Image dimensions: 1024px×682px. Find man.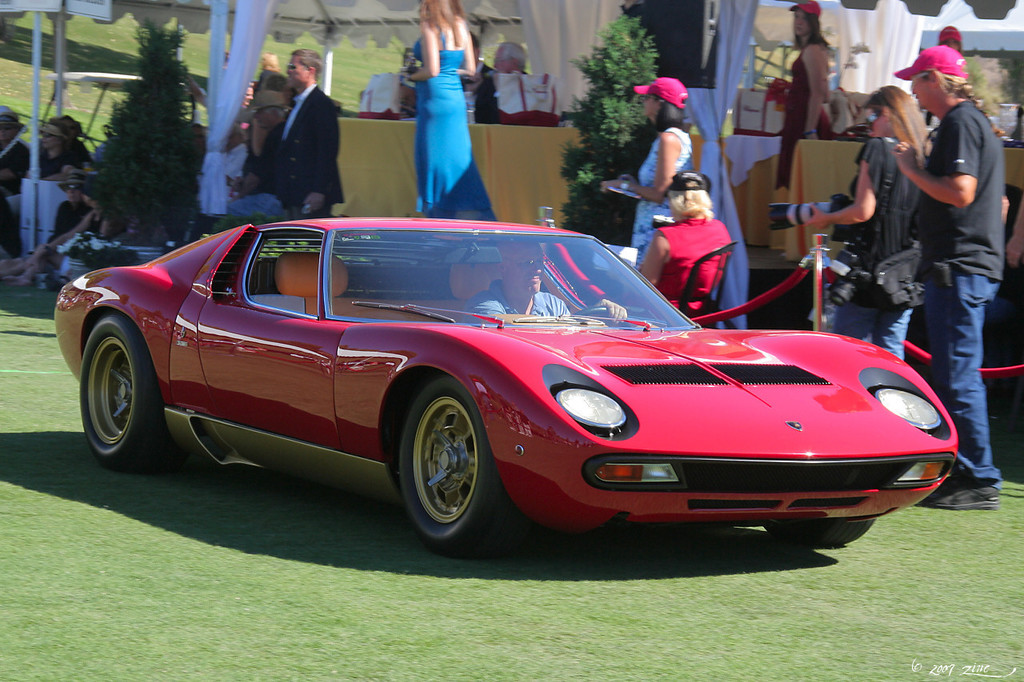
[x1=478, y1=41, x2=527, y2=128].
